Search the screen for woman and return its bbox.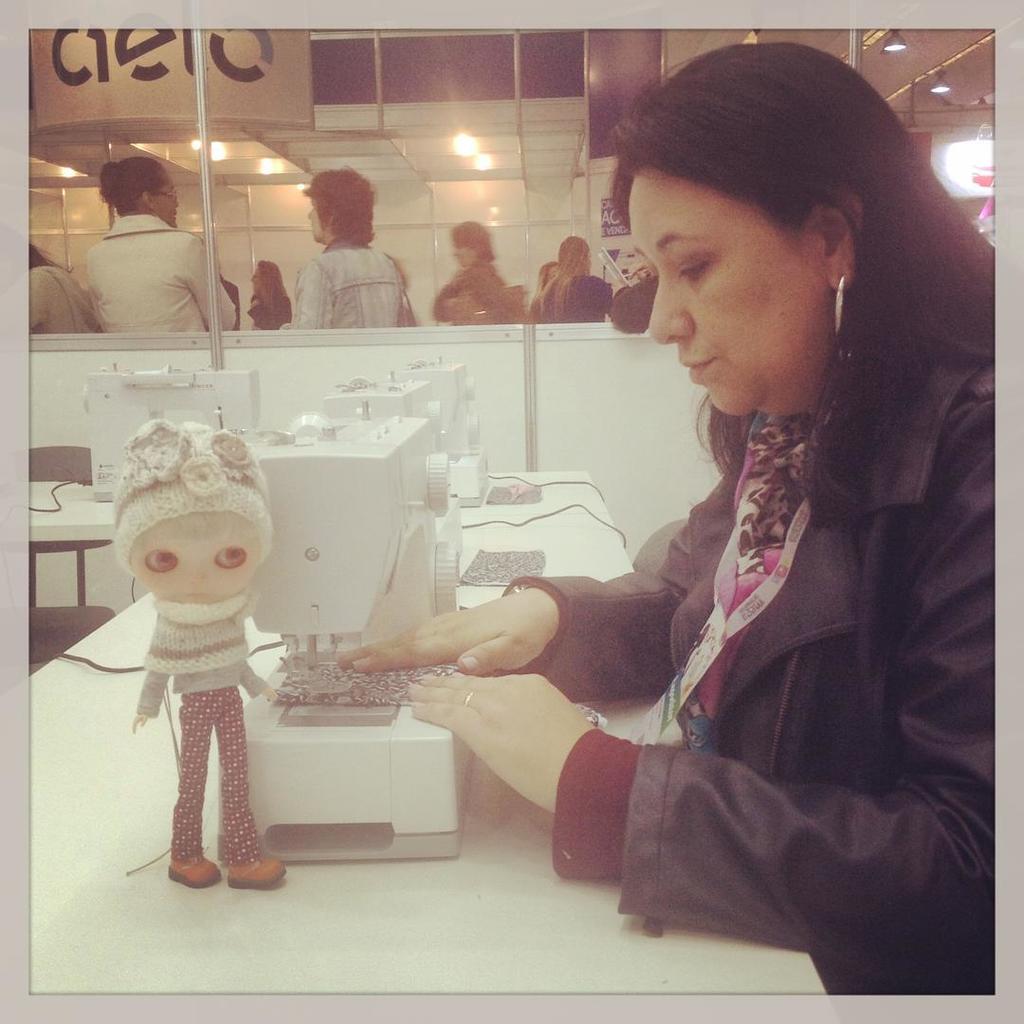
Found: <region>403, 98, 988, 974</region>.
